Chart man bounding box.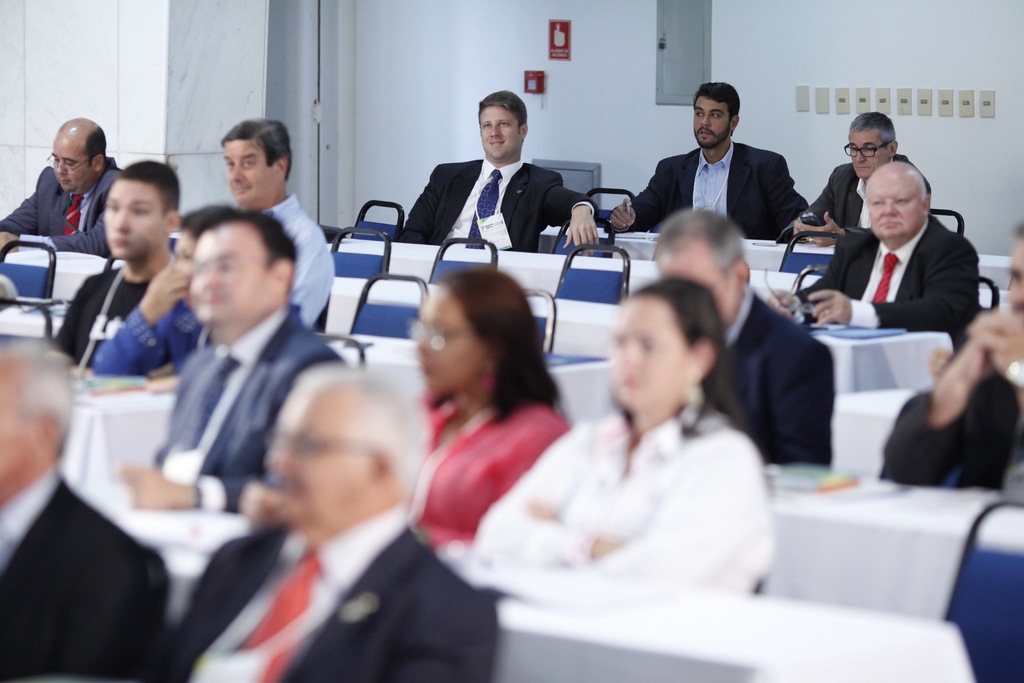
Charted: Rect(0, 106, 132, 255).
